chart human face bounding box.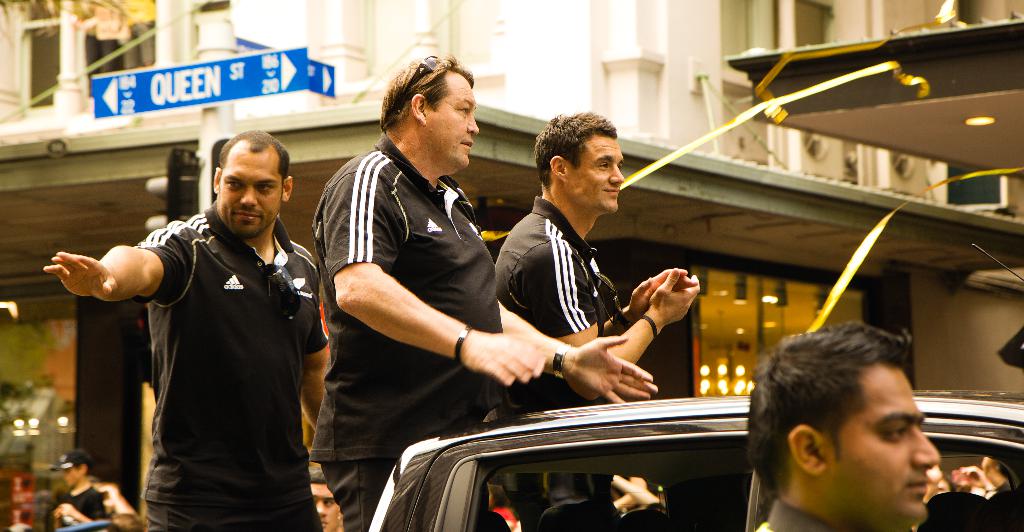
Charted: 308/484/342/529.
